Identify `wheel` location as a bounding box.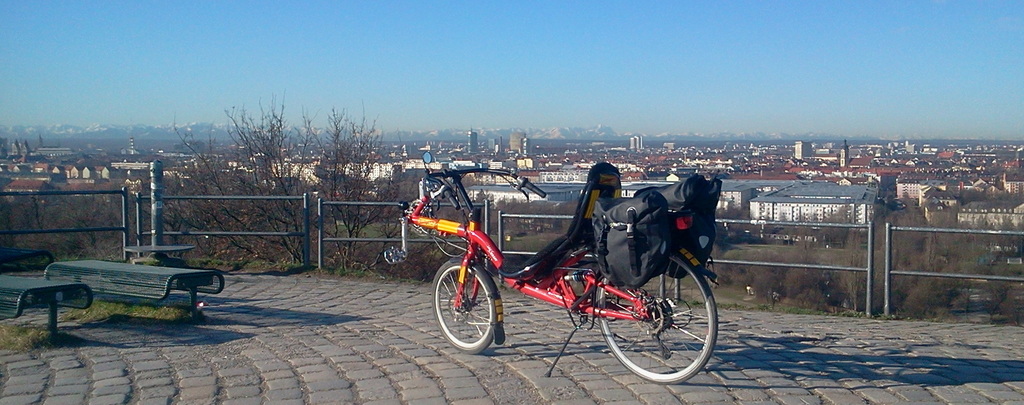
select_region(594, 249, 721, 385).
